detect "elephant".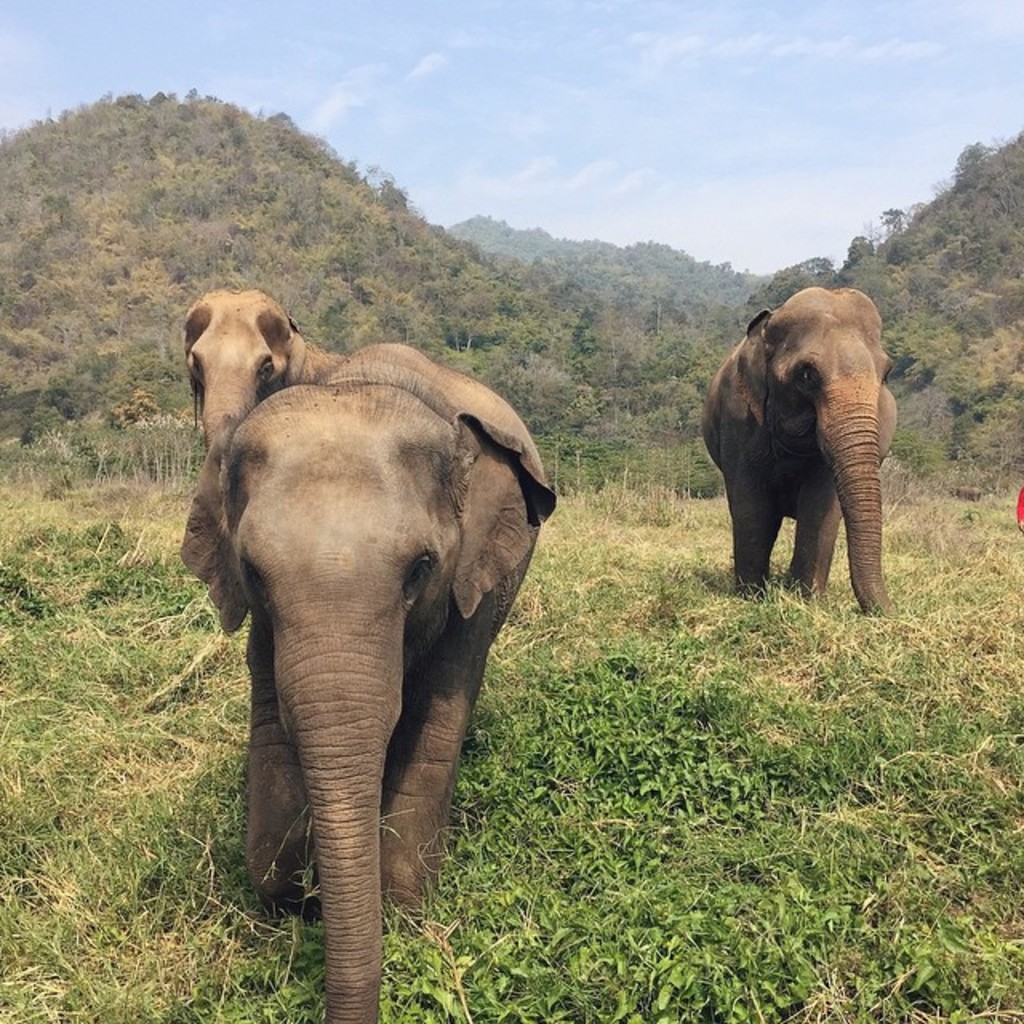
Detected at BBox(176, 290, 323, 454).
